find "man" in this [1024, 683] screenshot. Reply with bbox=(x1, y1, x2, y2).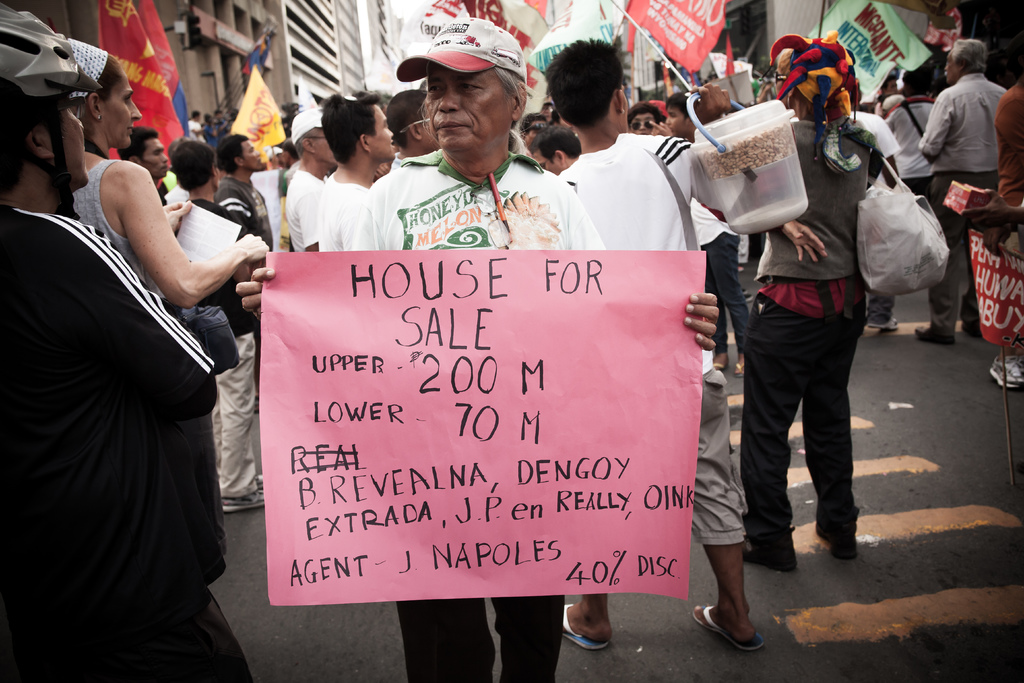
bbox=(235, 15, 719, 682).
